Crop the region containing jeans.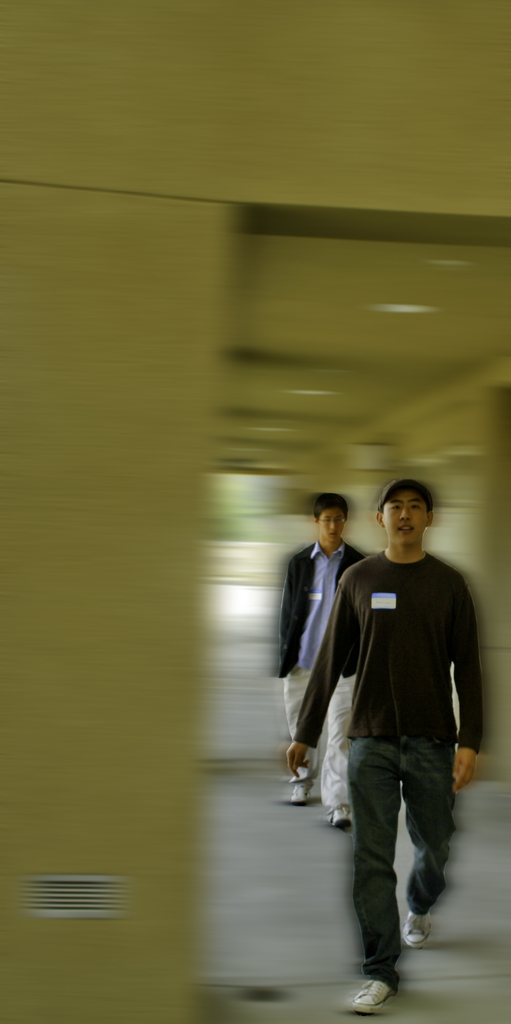
Crop region: rect(282, 666, 368, 810).
